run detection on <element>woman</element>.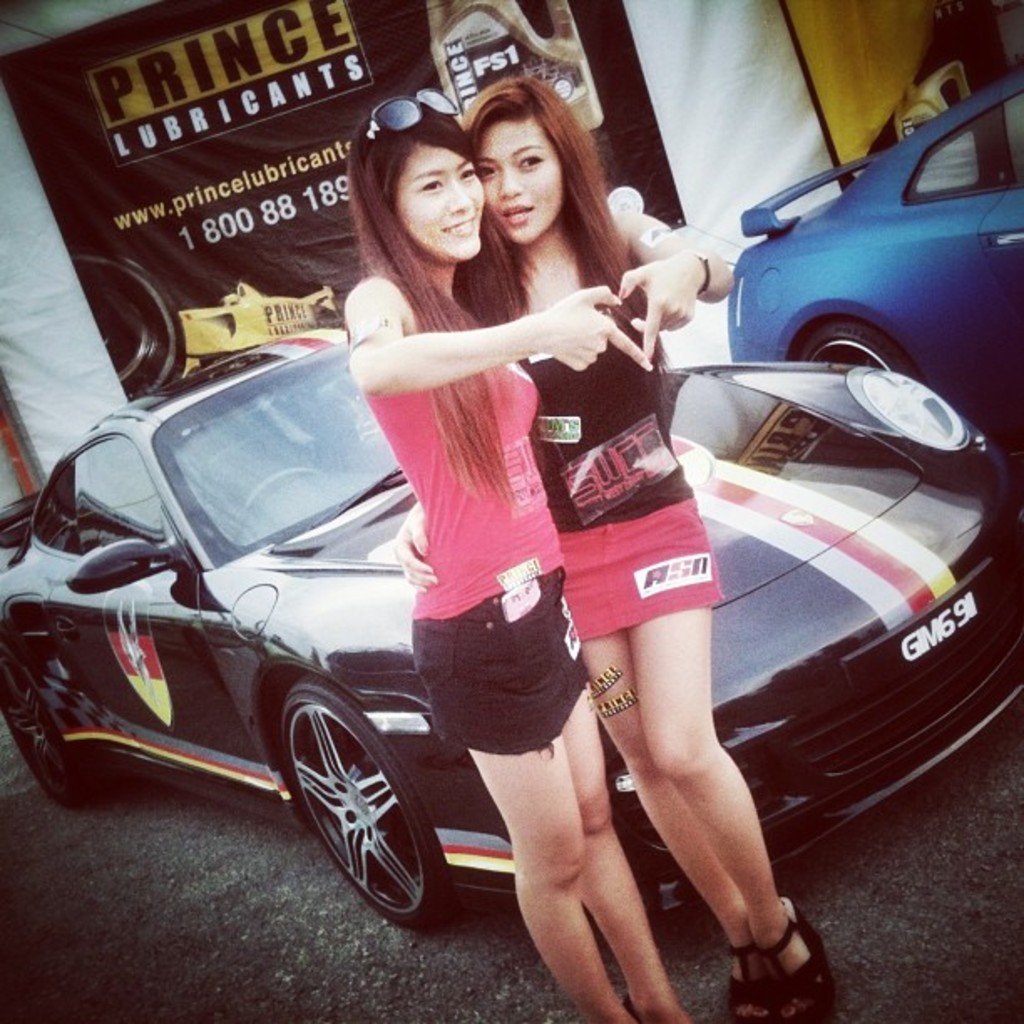
Result: {"left": 442, "top": 69, "right": 845, "bottom": 1022}.
